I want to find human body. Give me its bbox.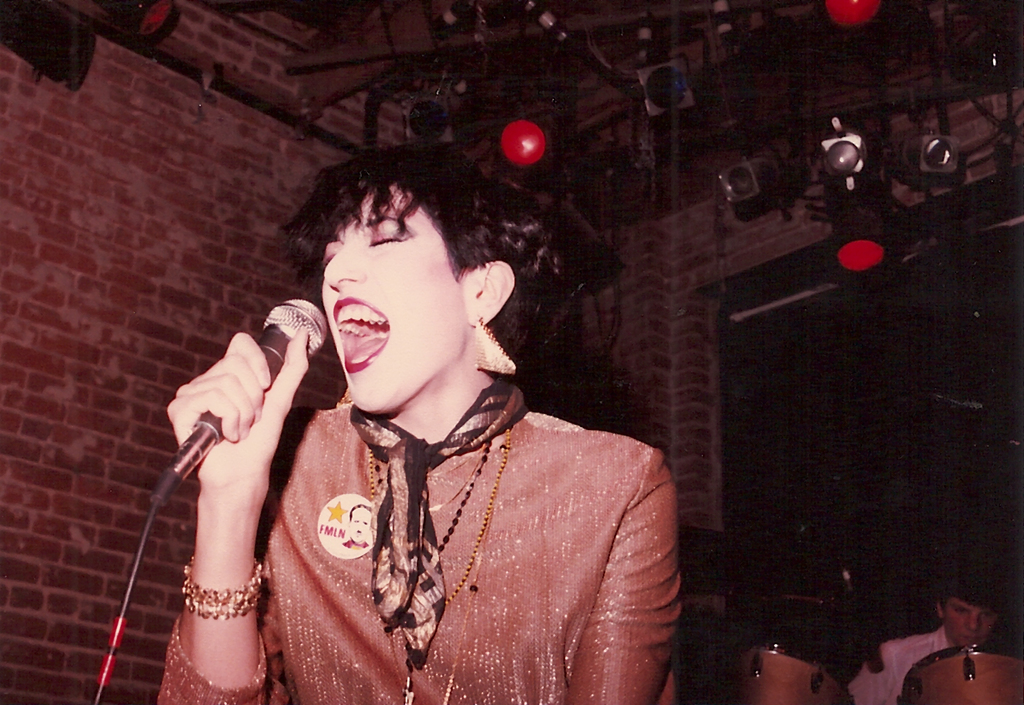
{"left": 846, "top": 566, "right": 1008, "bottom": 704}.
